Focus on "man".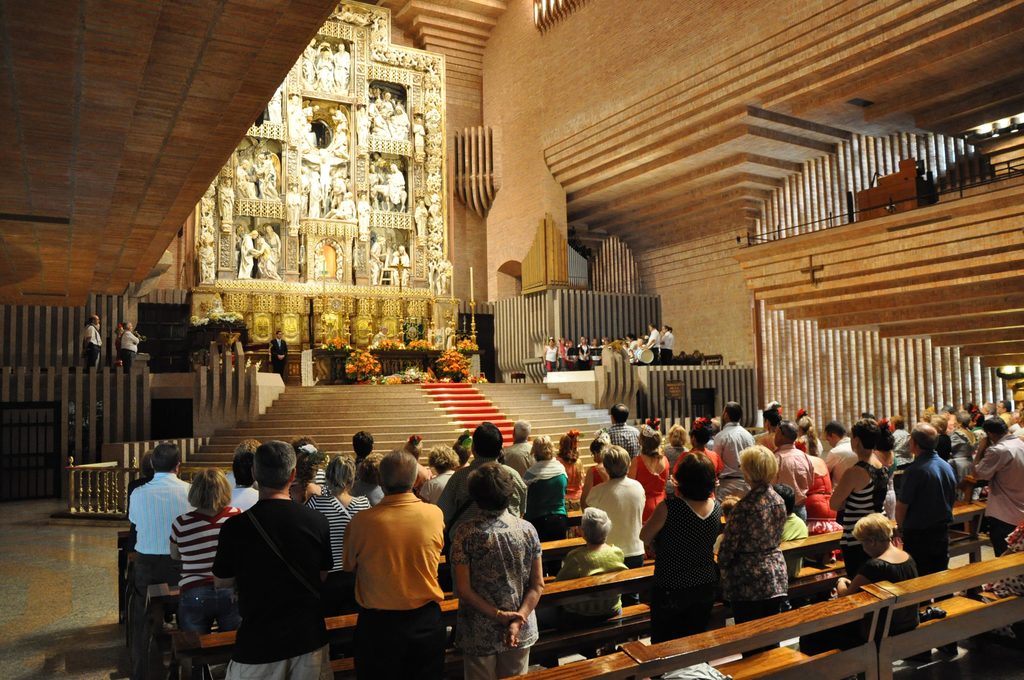
Focused at 119:320:138:378.
